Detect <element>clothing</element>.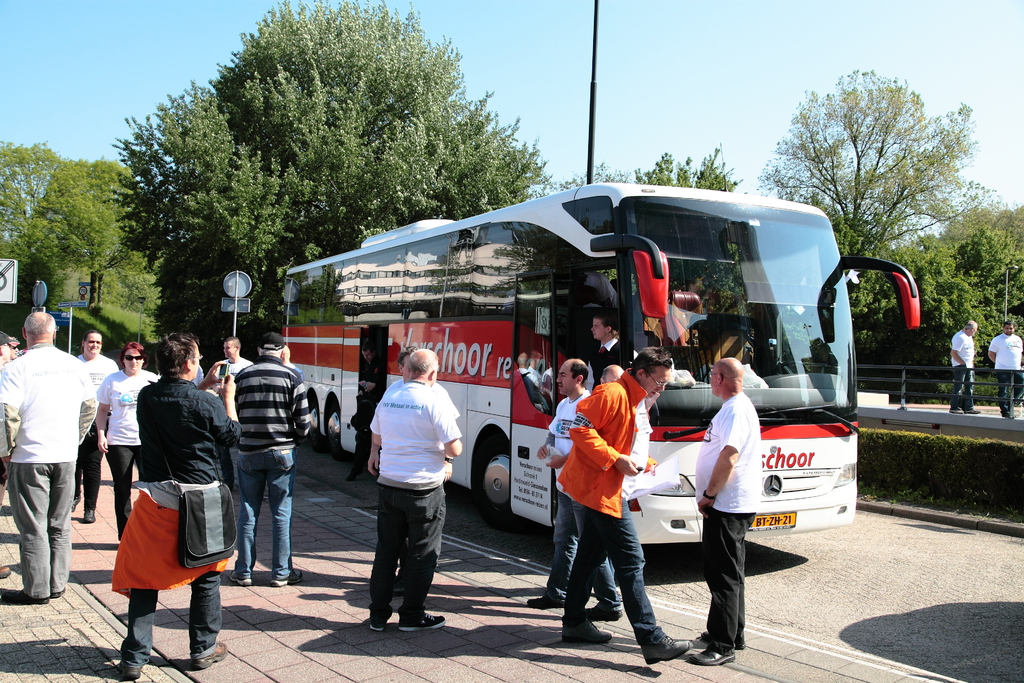
Detected at 191,365,204,388.
